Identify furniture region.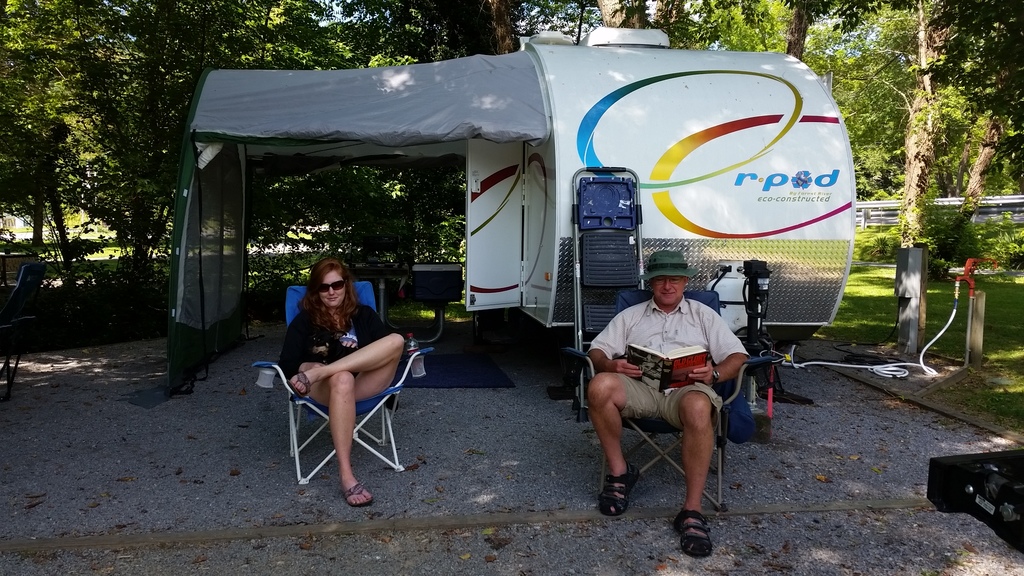
Region: (x1=565, y1=290, x2=774, y2=513).
